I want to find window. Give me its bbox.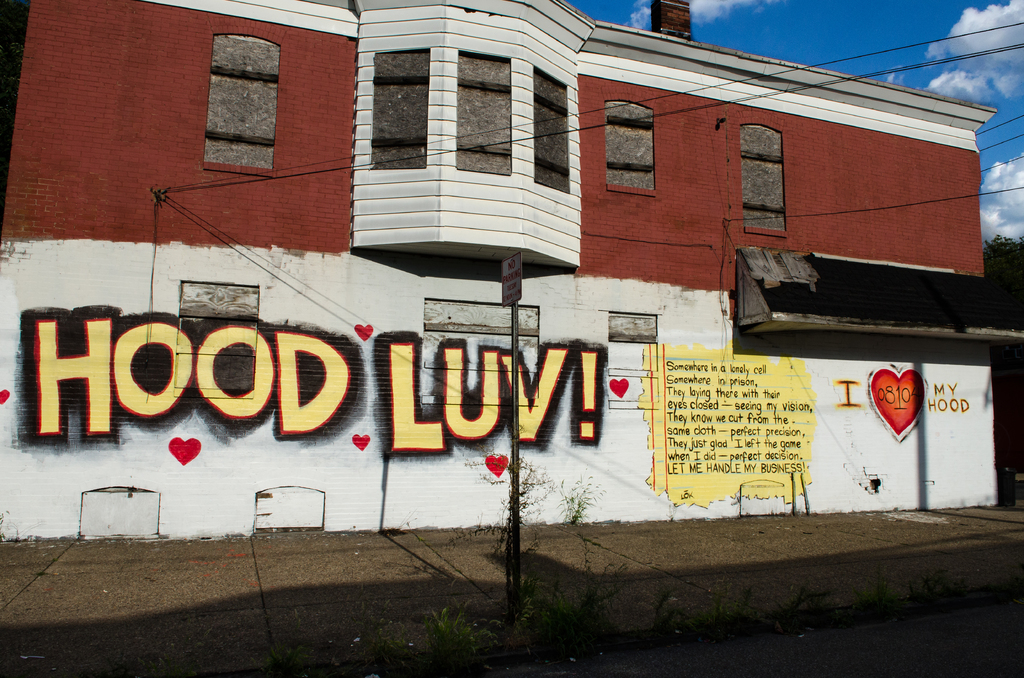
[207,34,278,179].
